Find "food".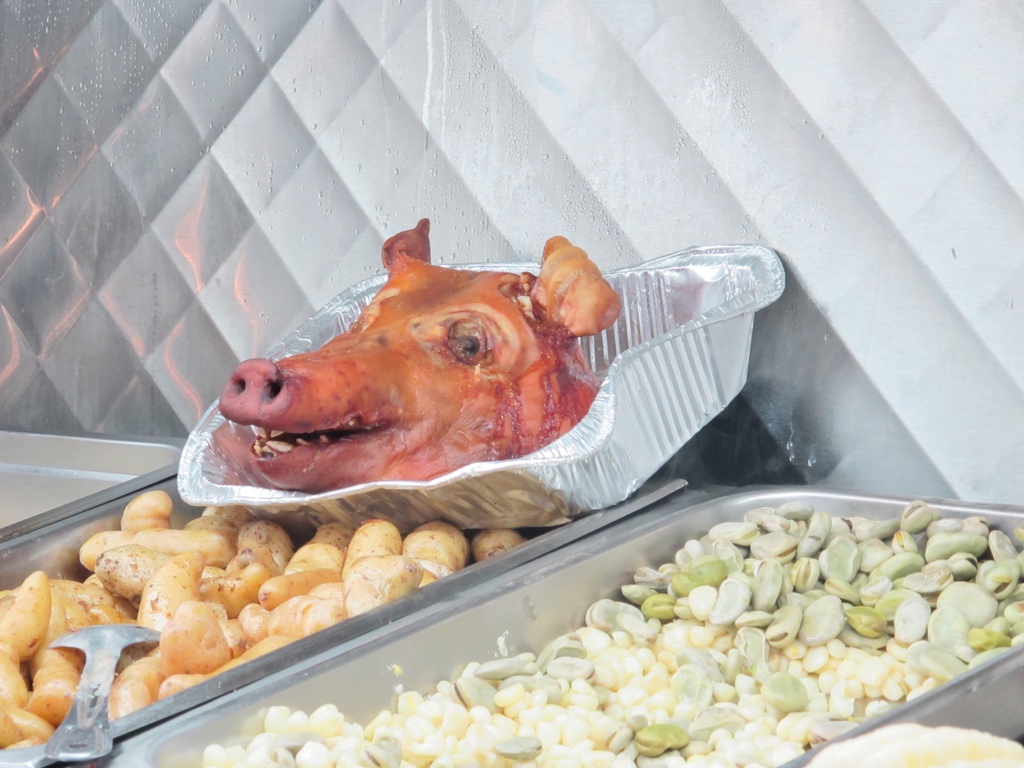
(198,496,1023,767).
